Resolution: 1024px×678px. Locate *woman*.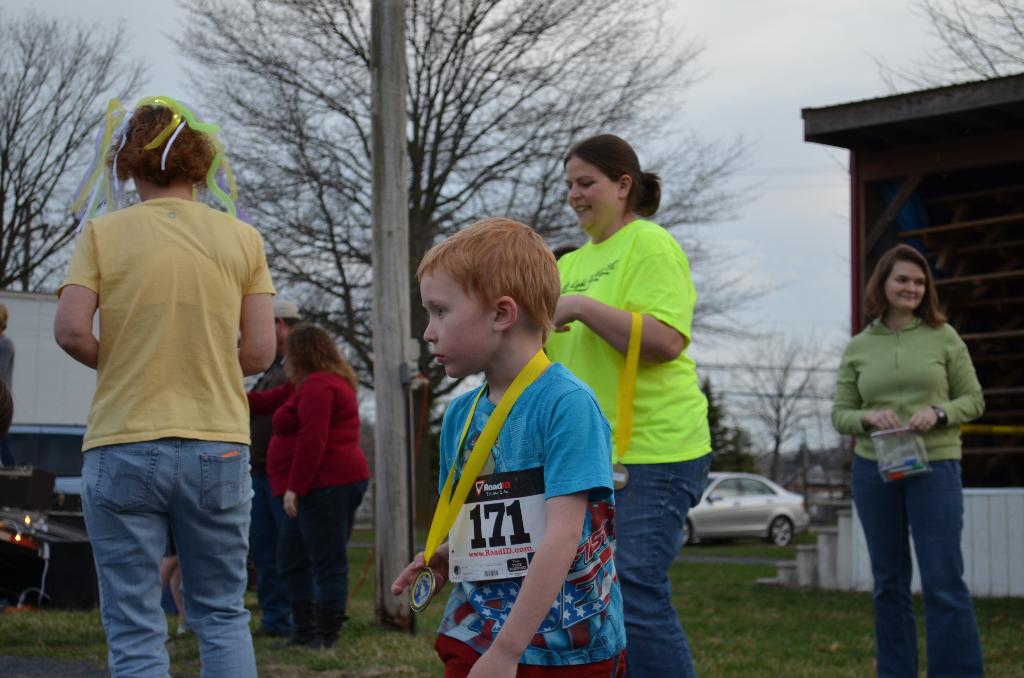
{"left": 47, "top": 99, "right": 283, "bottom": 677}.
